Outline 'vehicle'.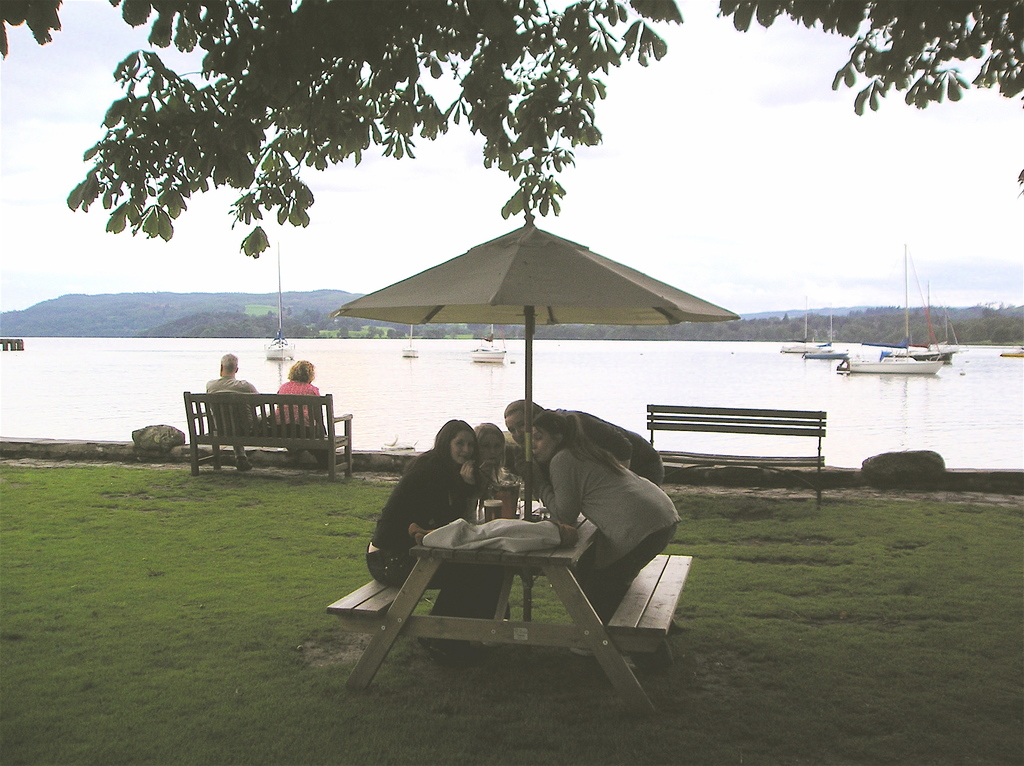
Outline: box=[401, 324, 419, 358].
